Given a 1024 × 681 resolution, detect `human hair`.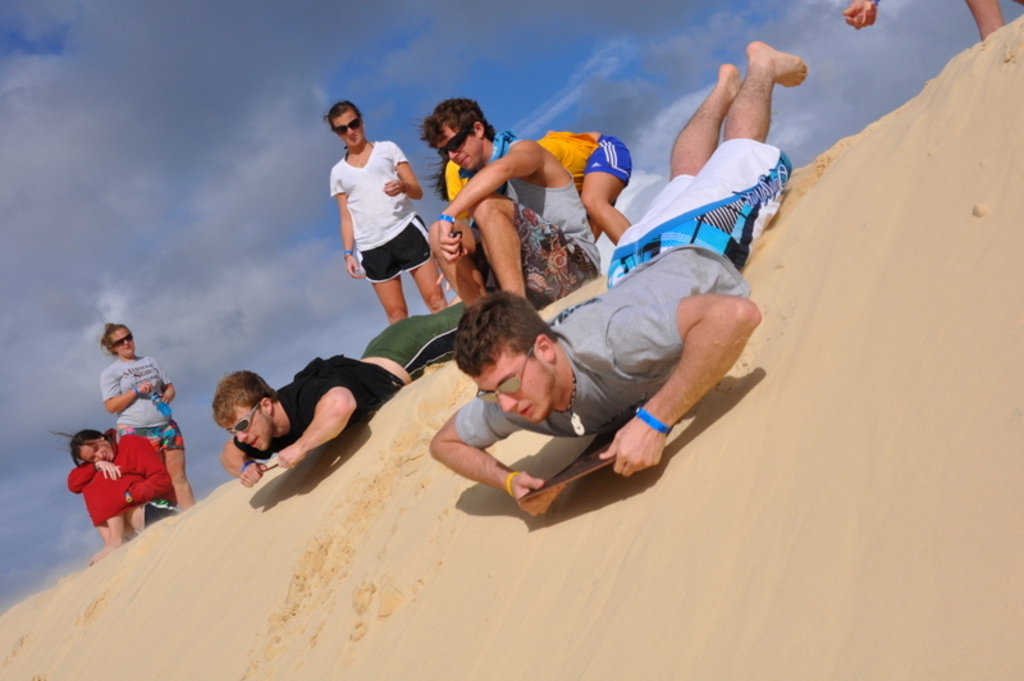
(44, 422, 113, 470).
